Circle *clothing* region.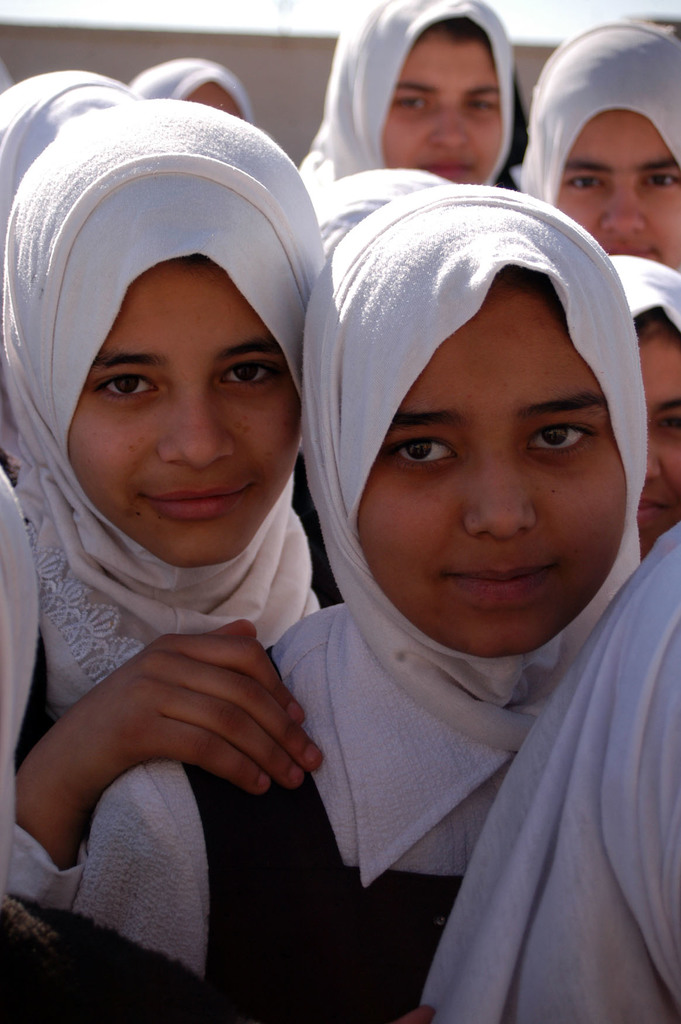
Region: <region>527, 6, 680, 209</region>.
